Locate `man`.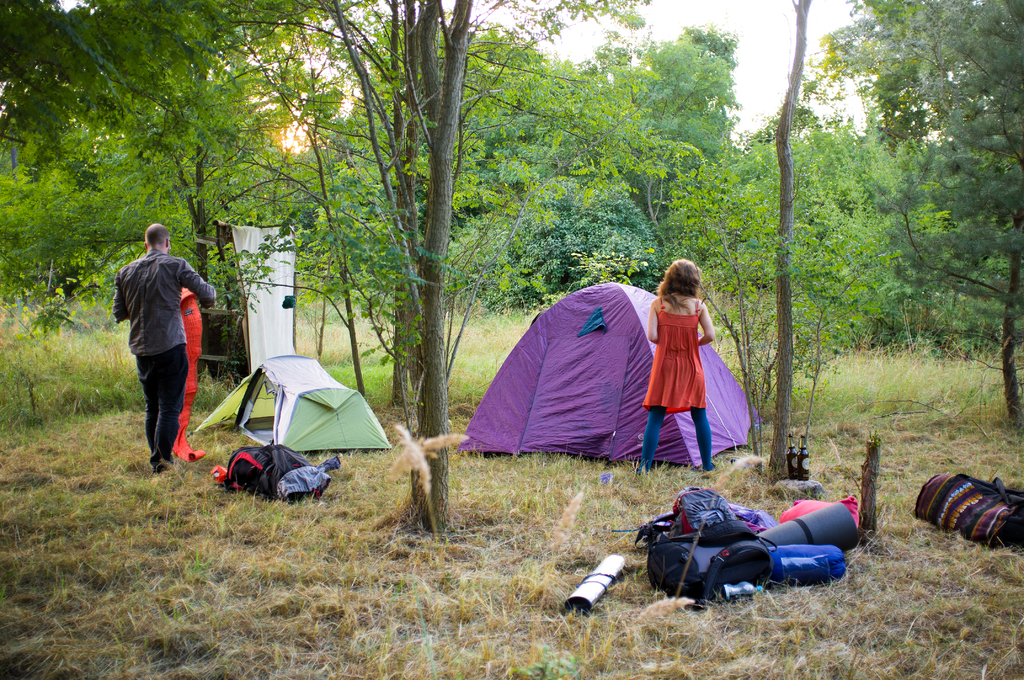
Bounding box: (111,221,206,473).
